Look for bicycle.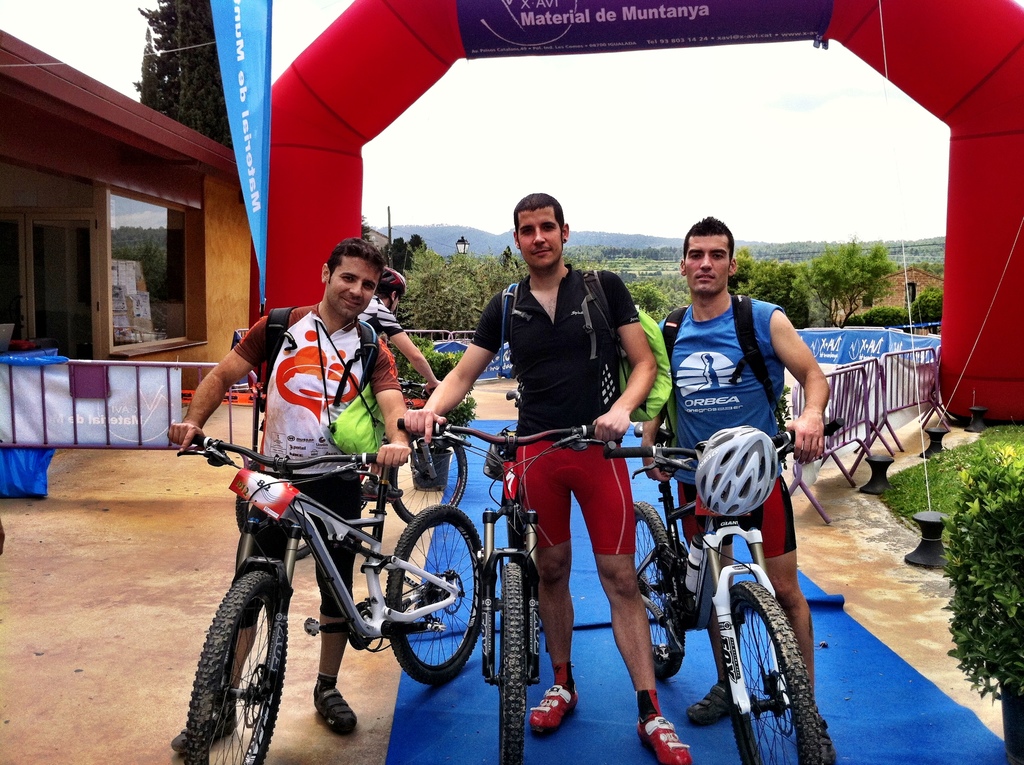
Found: bbox=(397, 415, 621, 764).
